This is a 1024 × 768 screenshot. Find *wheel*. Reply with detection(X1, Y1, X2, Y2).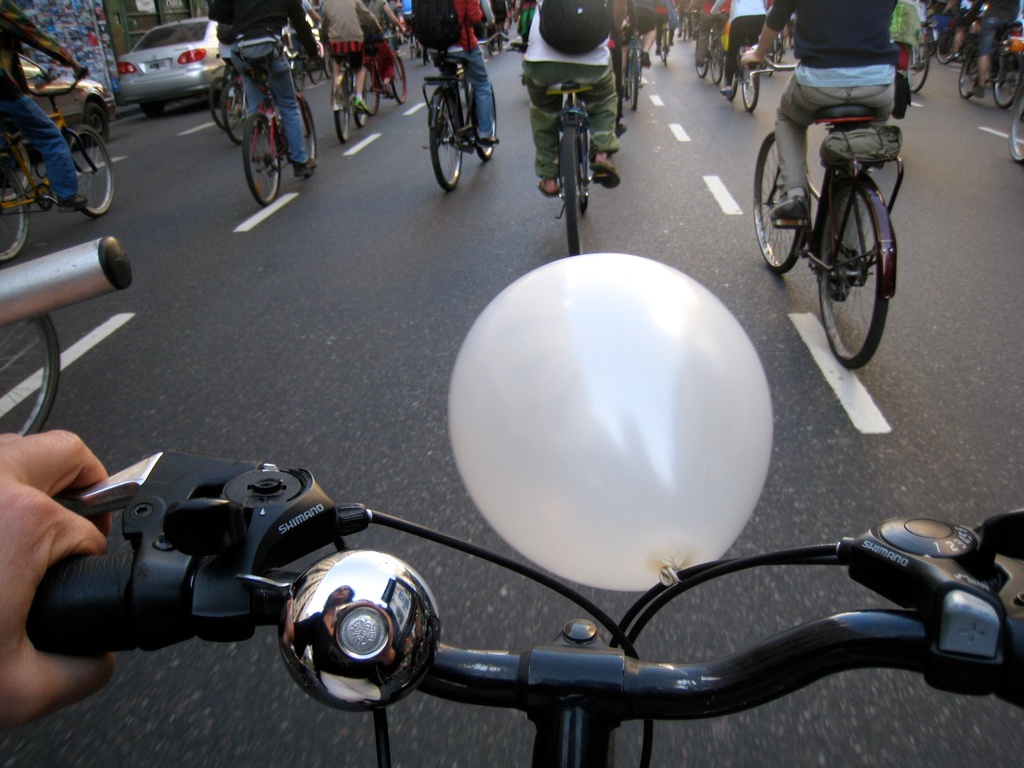
detection(82, 100, 109, 135).
